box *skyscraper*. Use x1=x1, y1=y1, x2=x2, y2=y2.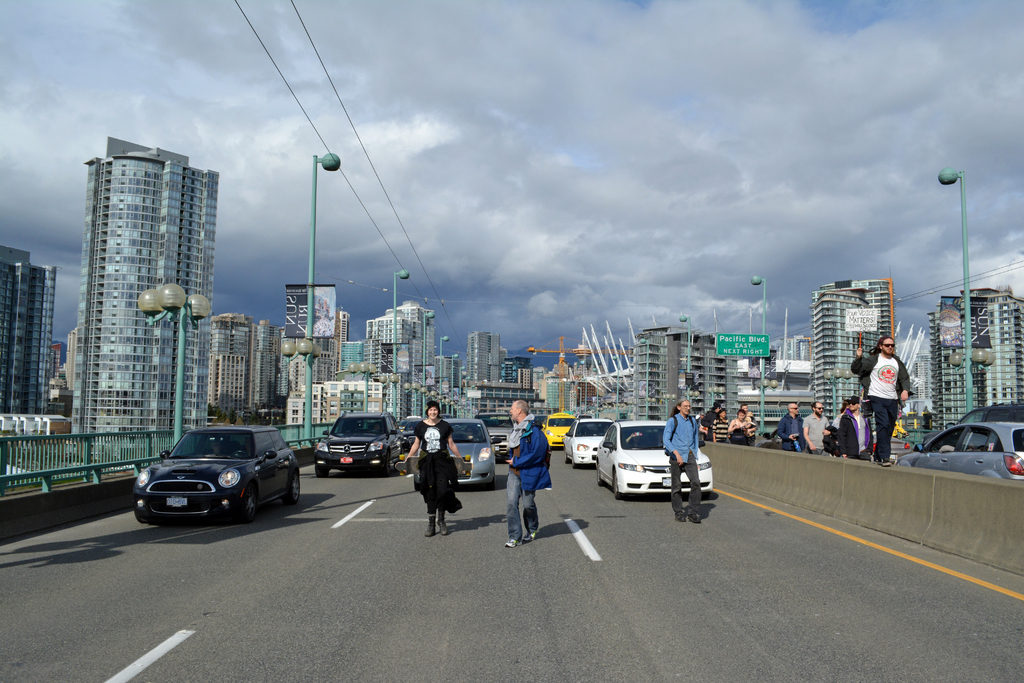
x1=389, y1=303, x2=435, y2=364.
